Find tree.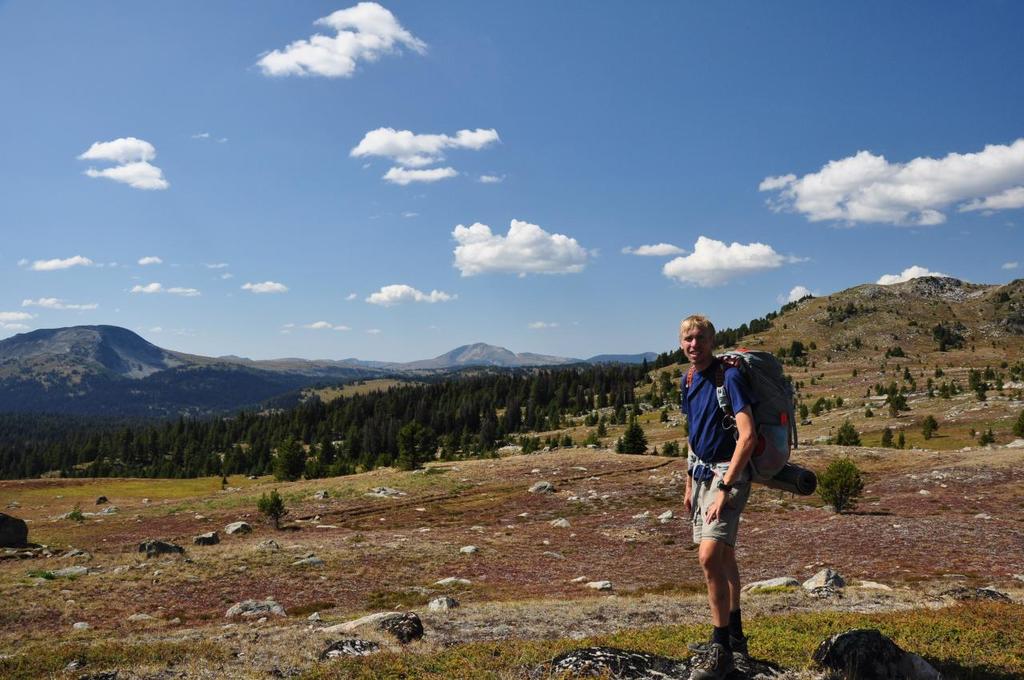
bbox=(173, 422, 201, 459).
